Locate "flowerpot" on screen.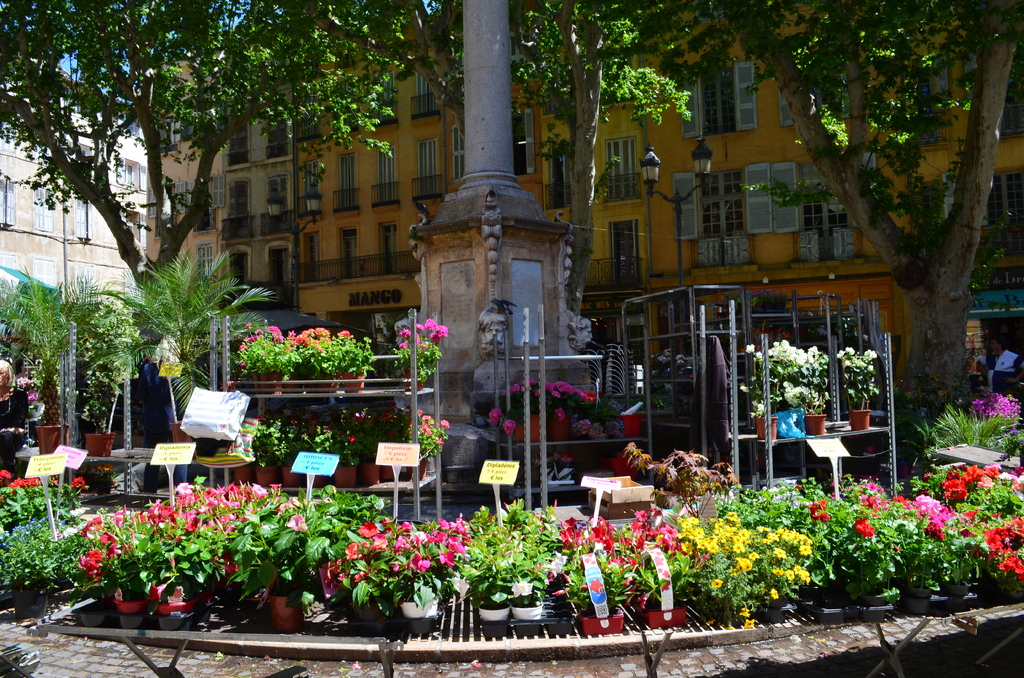
On screen at box(617, 412, 643, 442).
